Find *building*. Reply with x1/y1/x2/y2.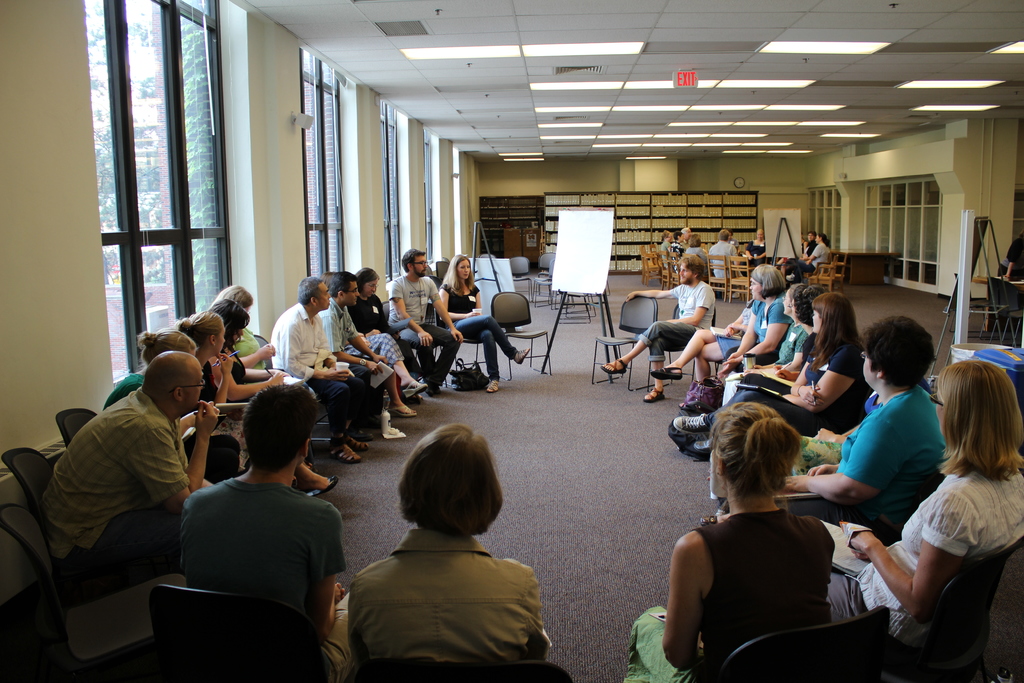
0/0/1023/682.
